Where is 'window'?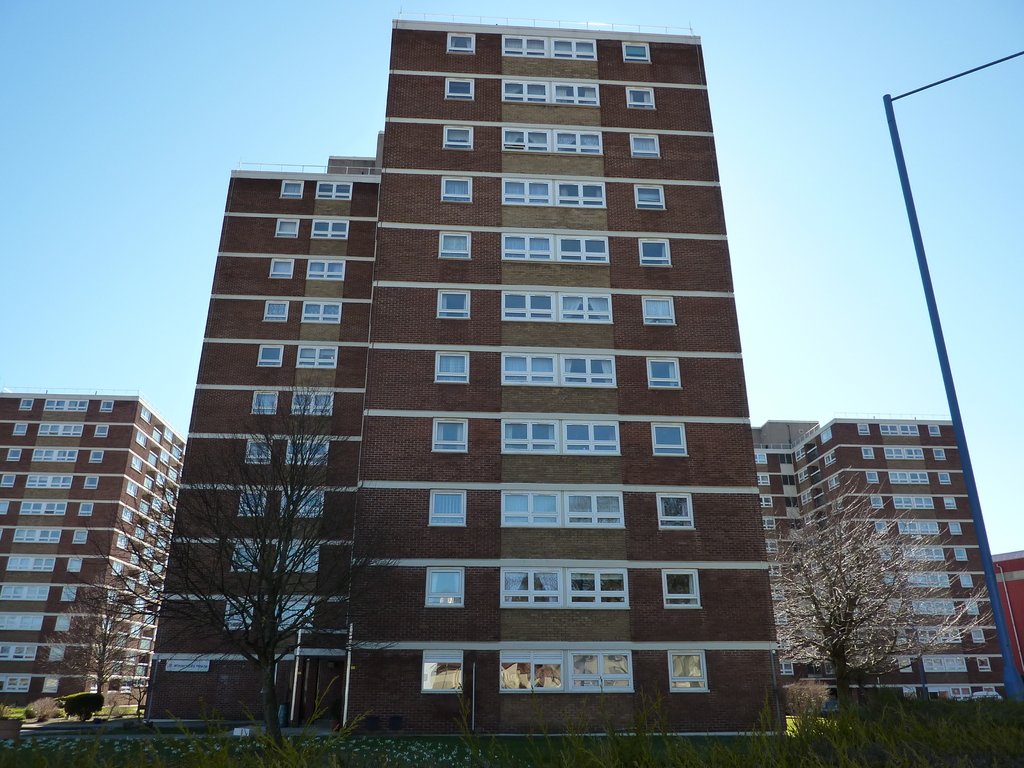
774,637,790,650.
